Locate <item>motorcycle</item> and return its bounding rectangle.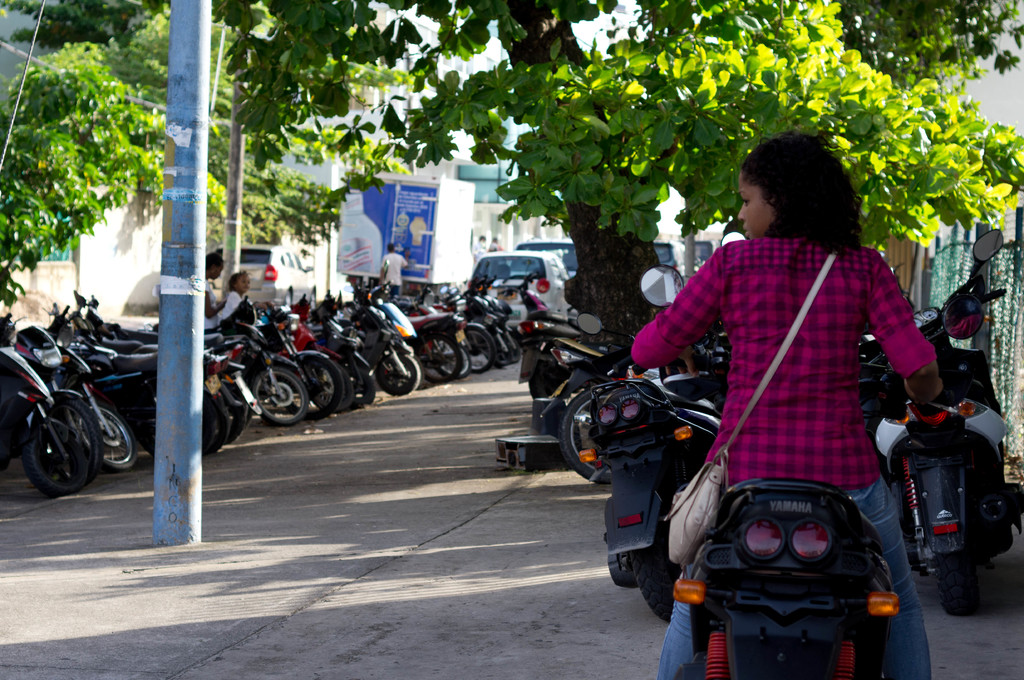
bbox=[355, 283, 469, 386].
